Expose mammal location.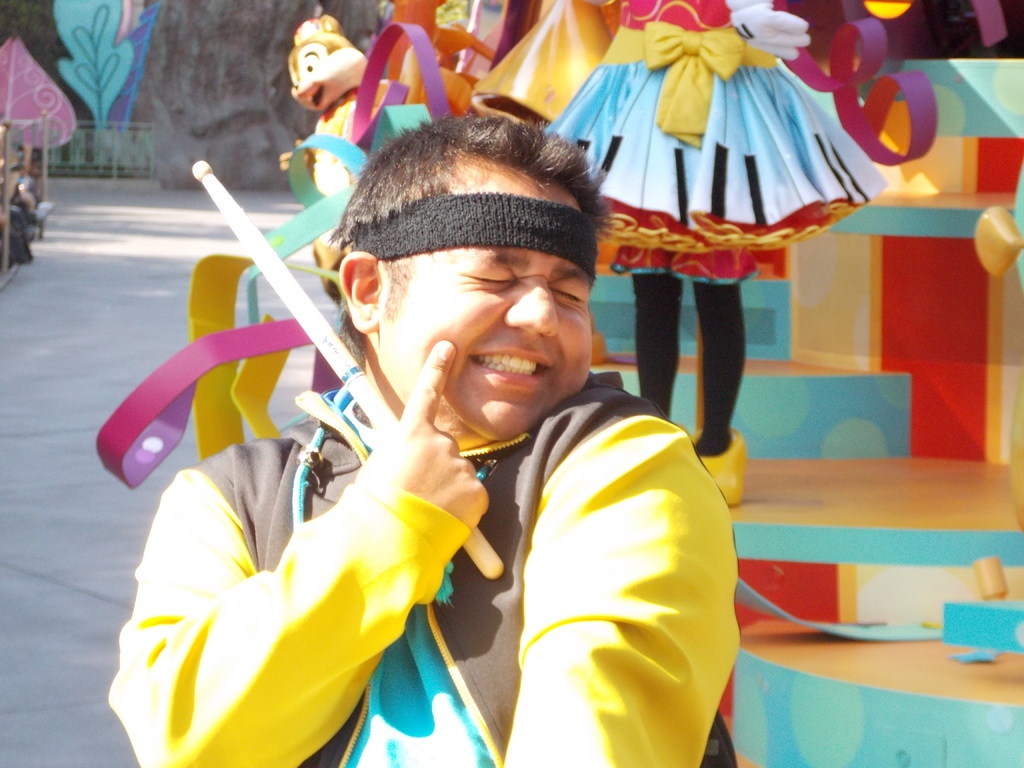
Exposed at crop(543, 0, 887, 511).
